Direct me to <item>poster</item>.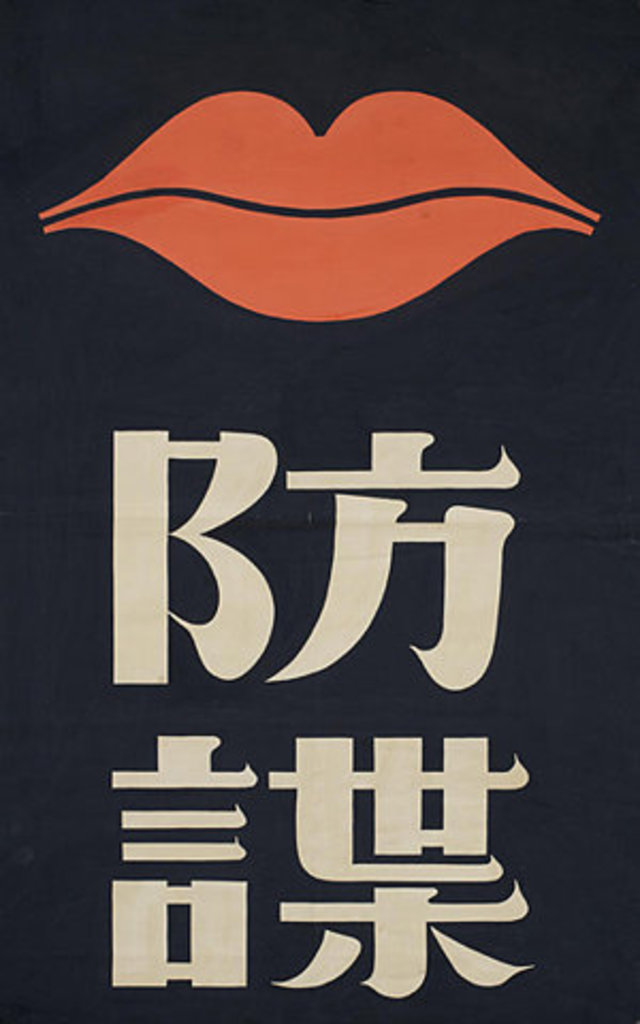
Direction: select_region(0, 0, 638, 1022).
